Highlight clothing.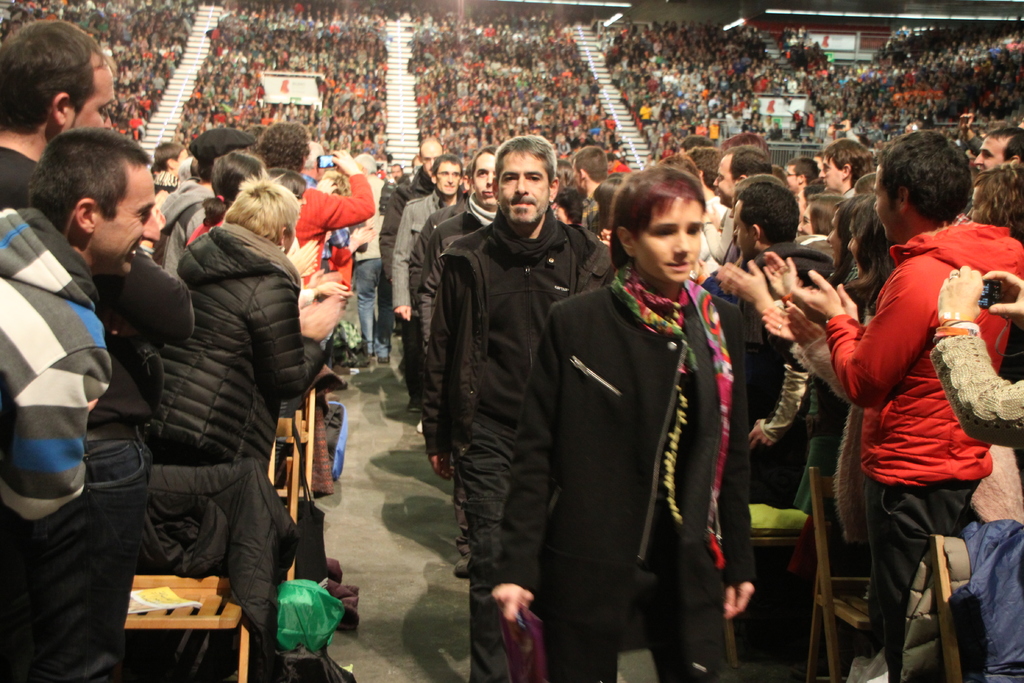
Highlighted region: l=161, t=174, r=213, b=287.
